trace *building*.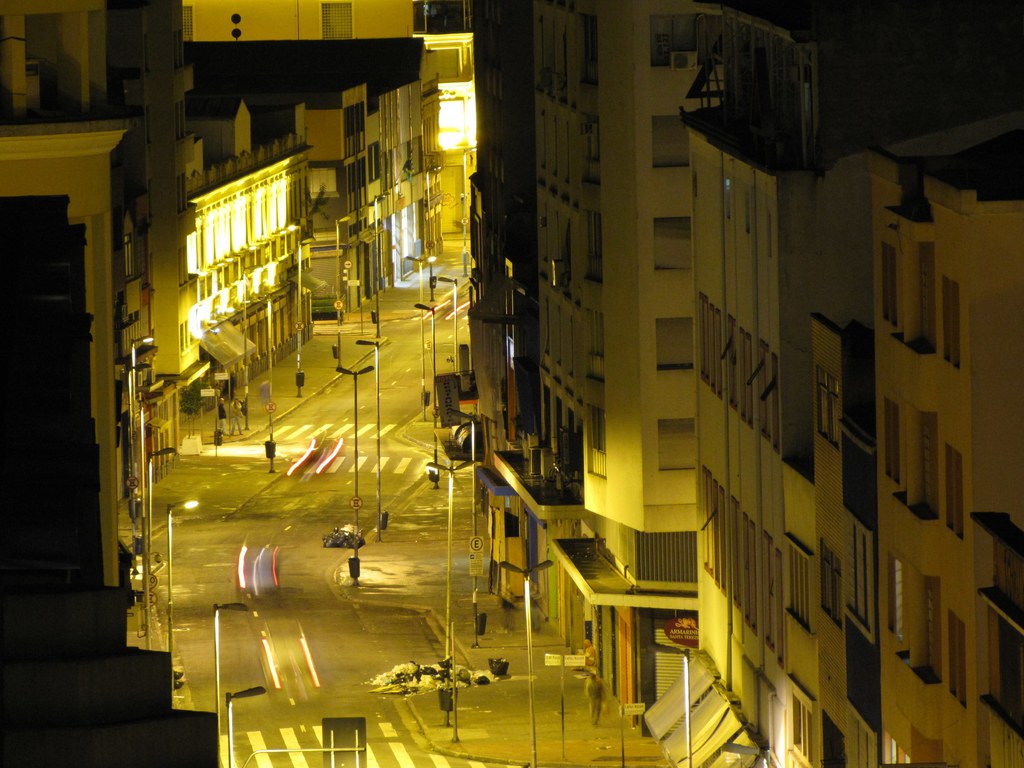
Traced to box=[0, 1, 127, 581].
